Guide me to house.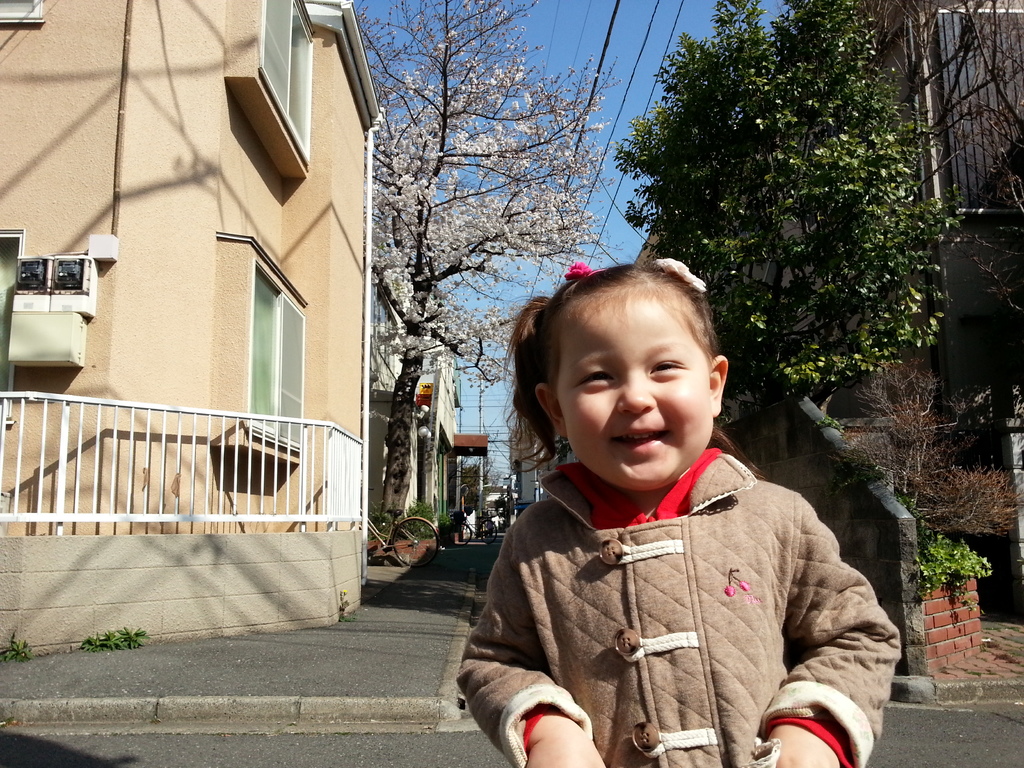
Guidance: (372,354,451,523).
